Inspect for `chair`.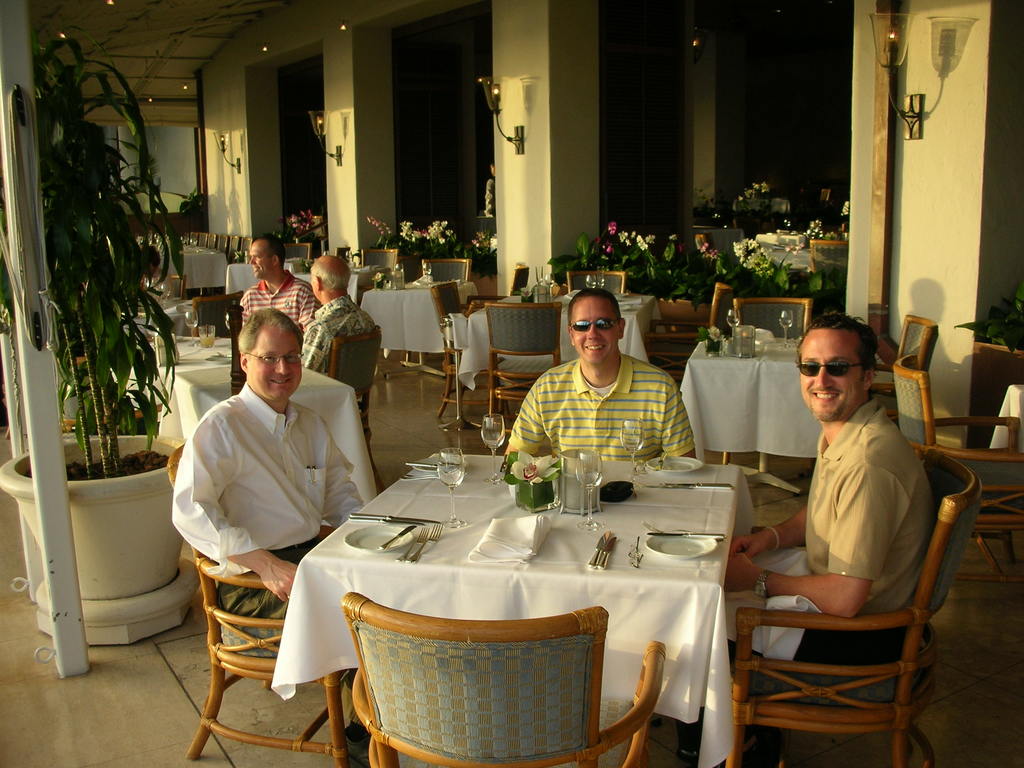
Inspection: left=165, top=445, right=356, bottom=767.
